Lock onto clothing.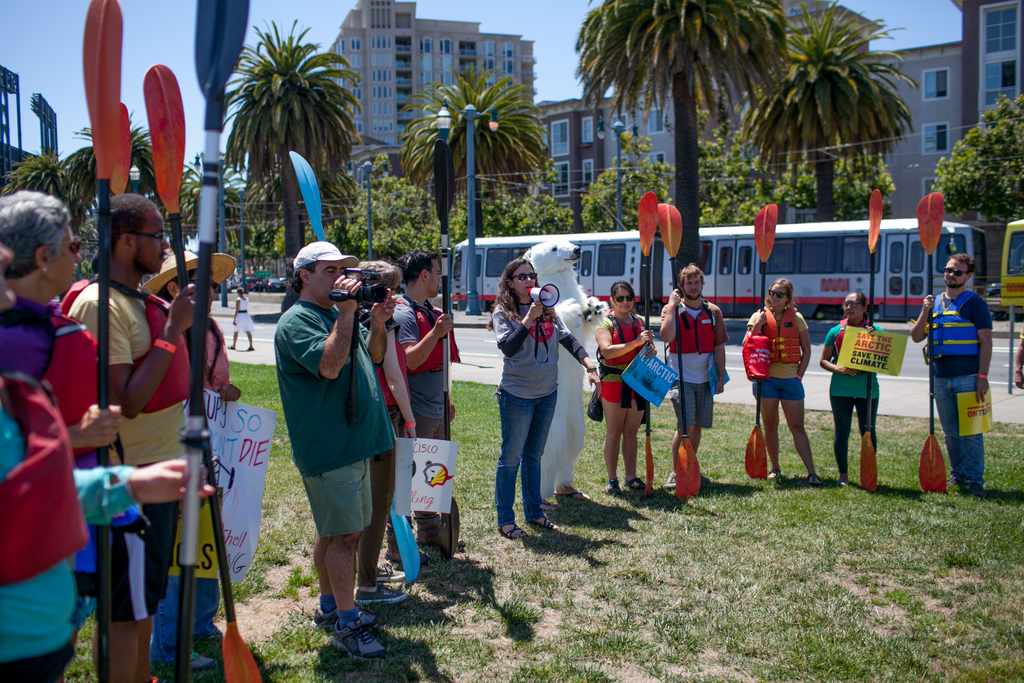
Locked: 824,315,883,473.
